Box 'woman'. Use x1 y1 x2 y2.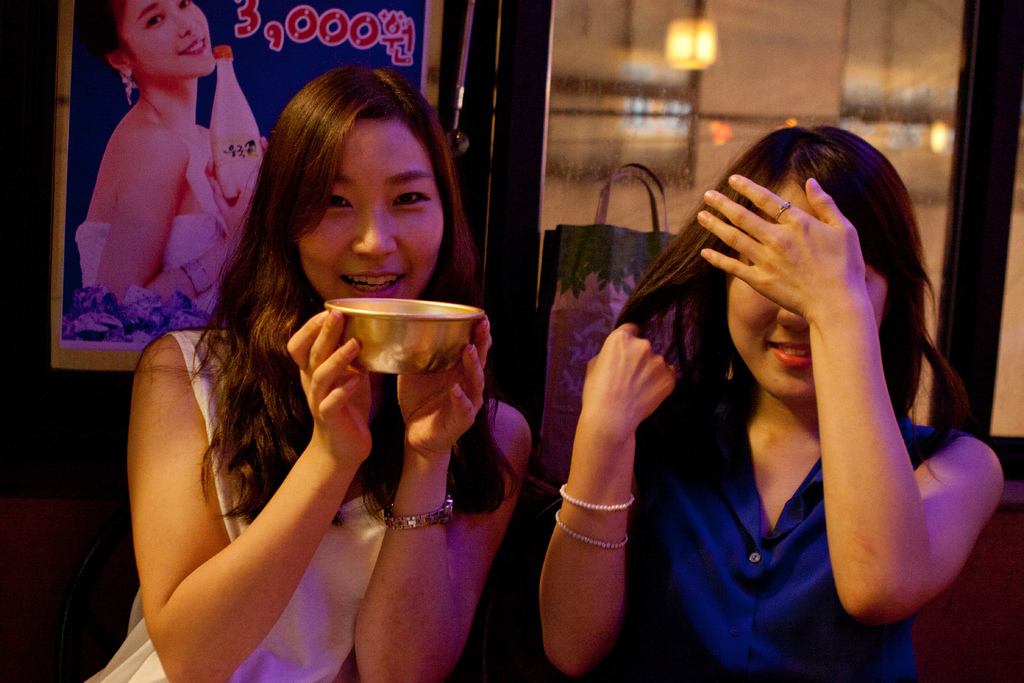
108 59 538 682.
